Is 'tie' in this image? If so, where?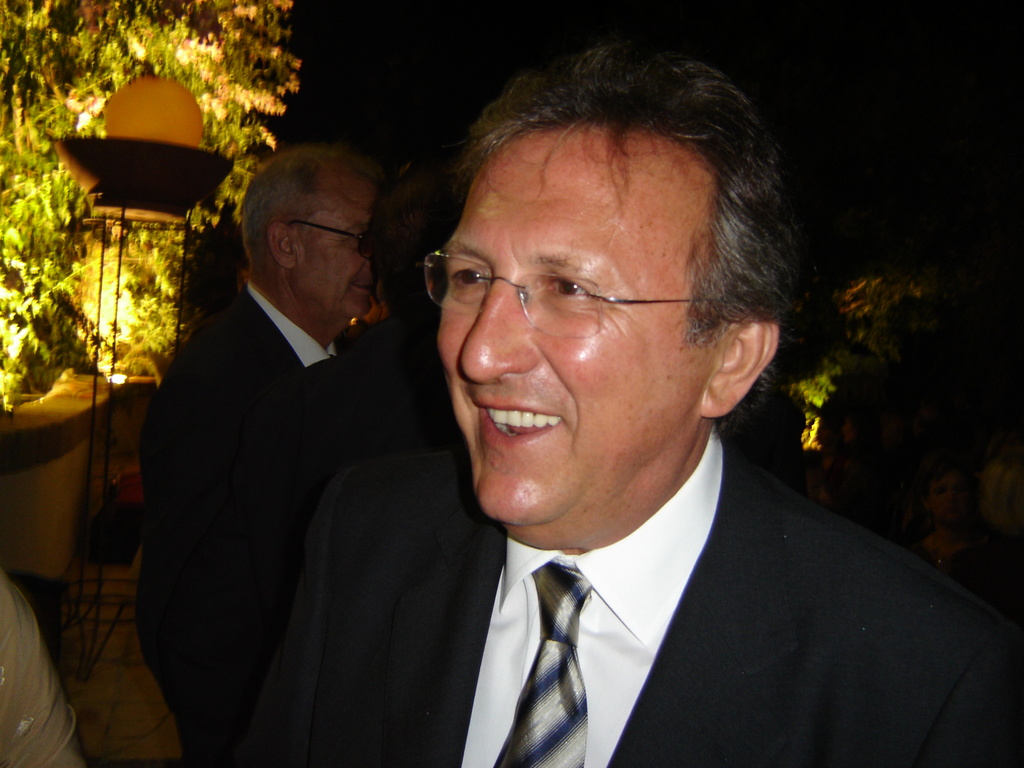
Yes, at select_region(492, 559, 591, 767).
